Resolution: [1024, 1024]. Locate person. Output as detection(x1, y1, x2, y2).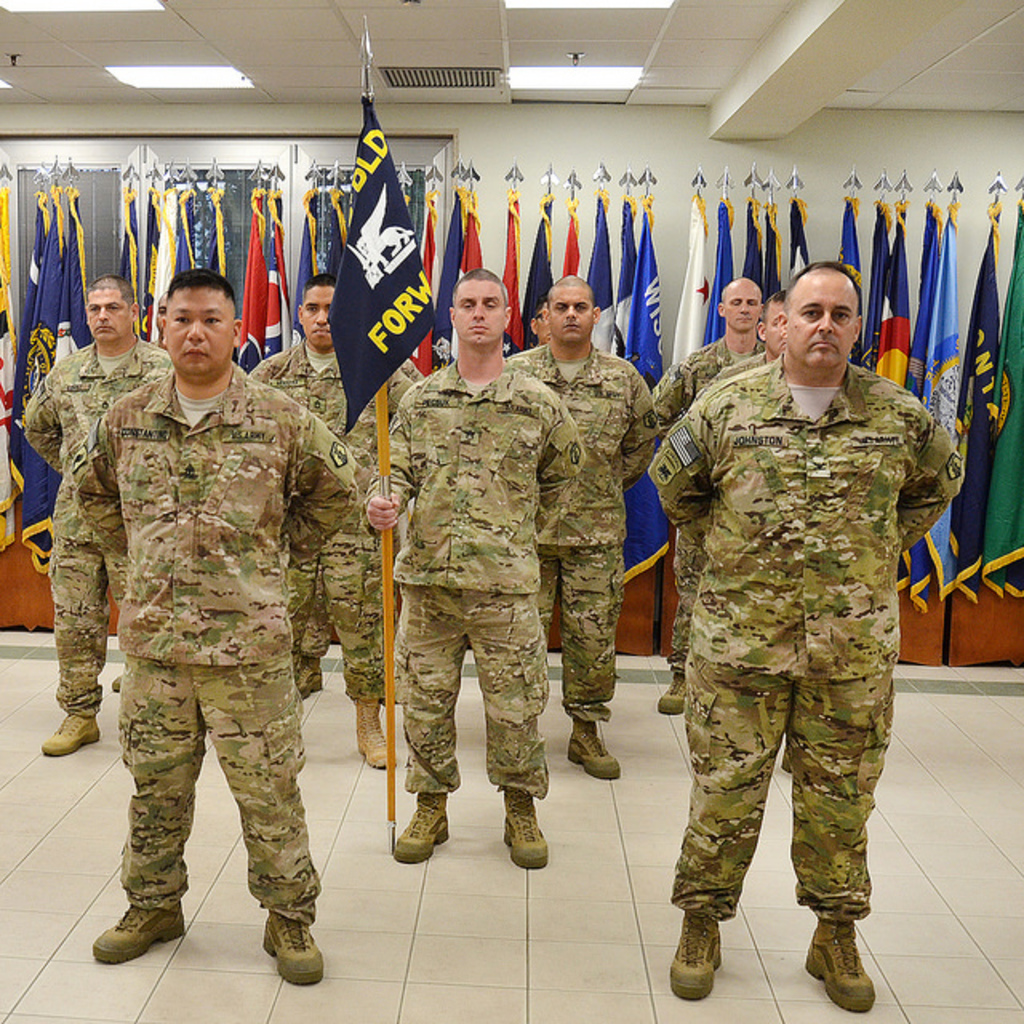
detection(690, 293, 787, 403).
